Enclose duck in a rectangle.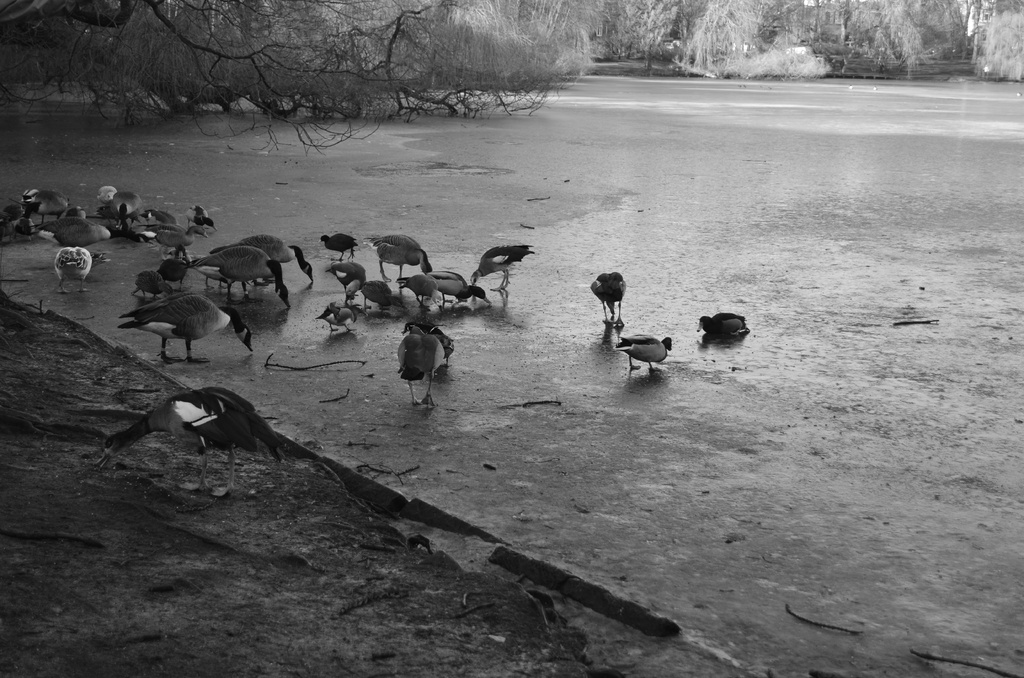
Rect(145, 220, 193, 260).
